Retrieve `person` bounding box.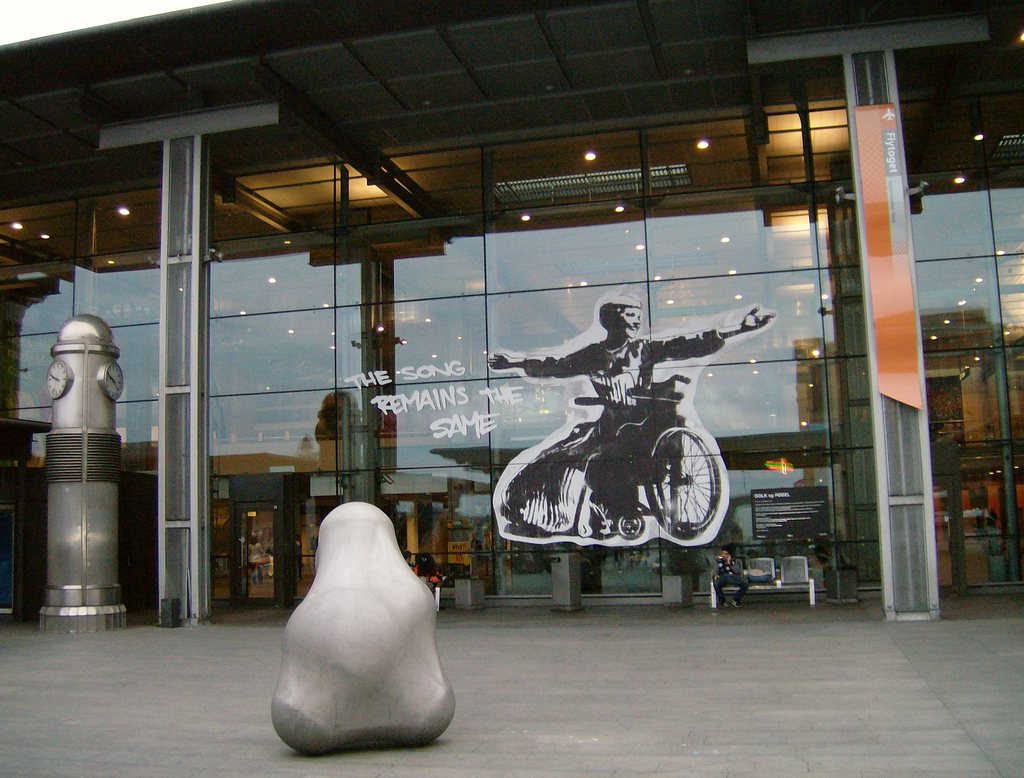
Bounding box: 485:296:771:537.
